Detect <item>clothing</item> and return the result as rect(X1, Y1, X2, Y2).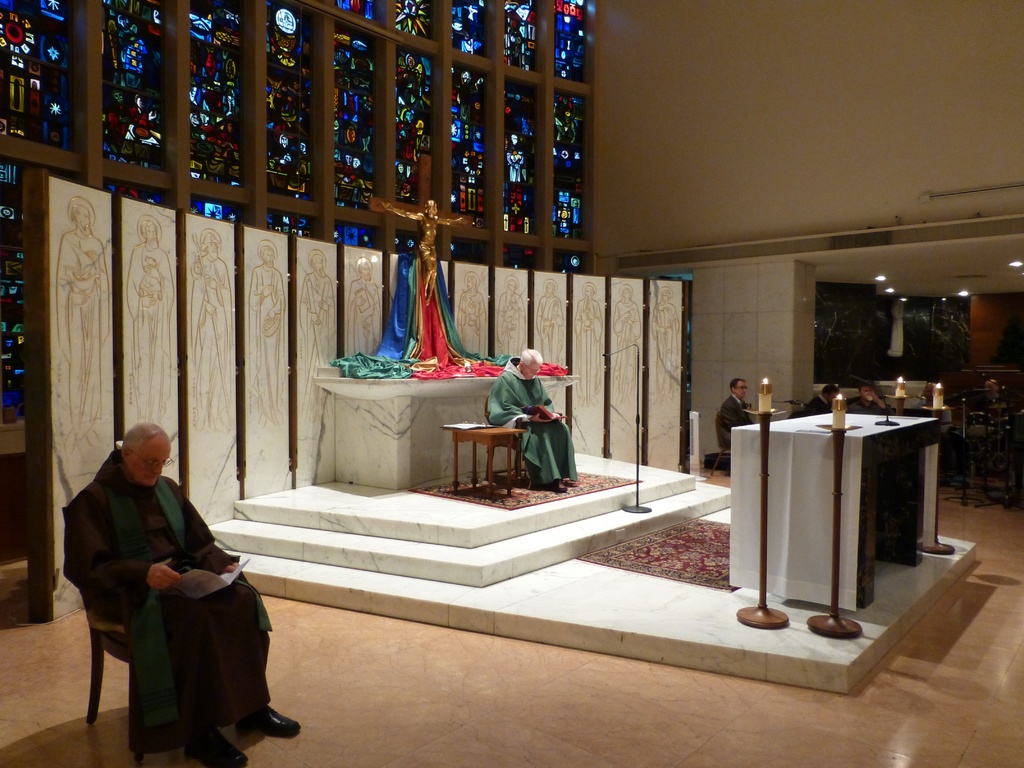
rect(66, 444, 279, 749).
